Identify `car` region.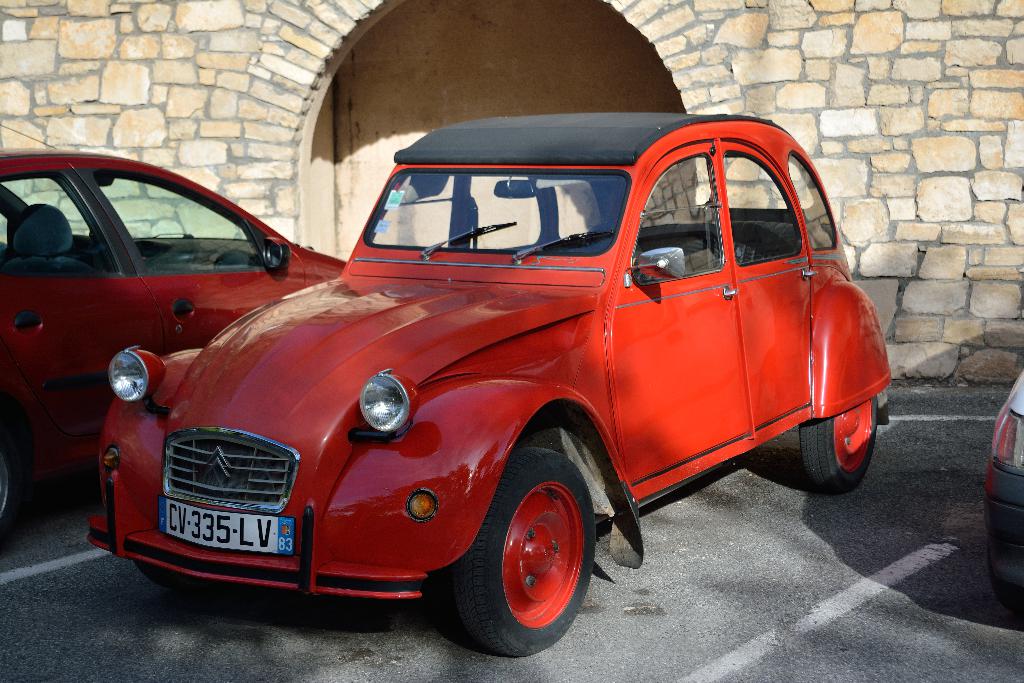
Region: box=[95, 112, 891, 659].
